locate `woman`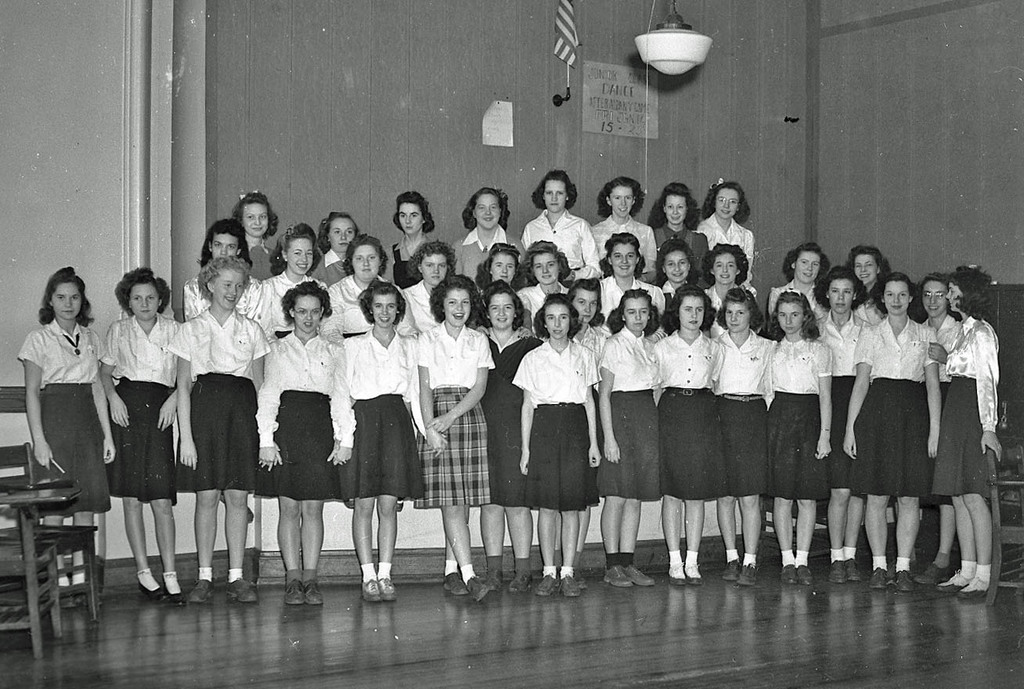
(88,283,171,597)
